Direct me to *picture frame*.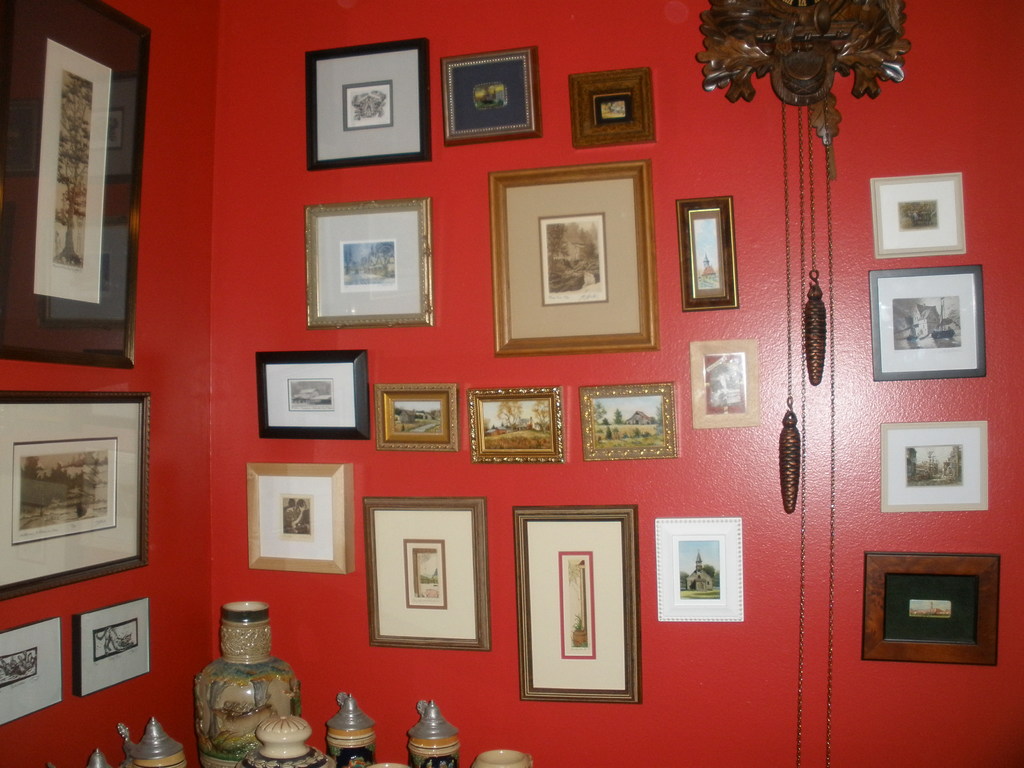
Direction: box=[871, 266, 988, 380].
